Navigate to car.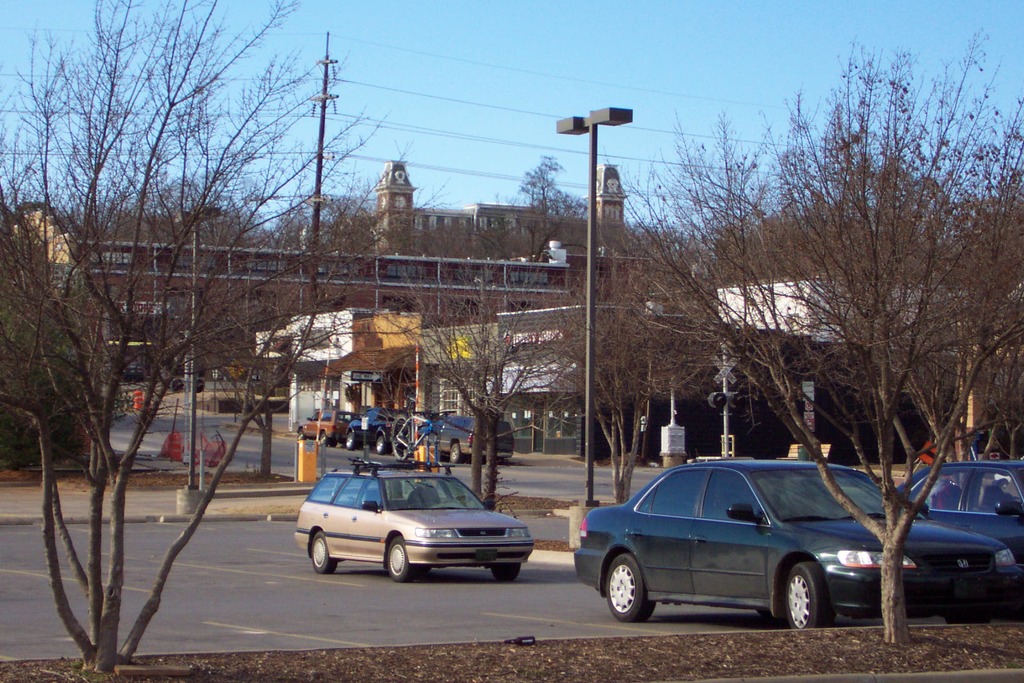
Navigation target: <box>576,454,1023,632</box>.
